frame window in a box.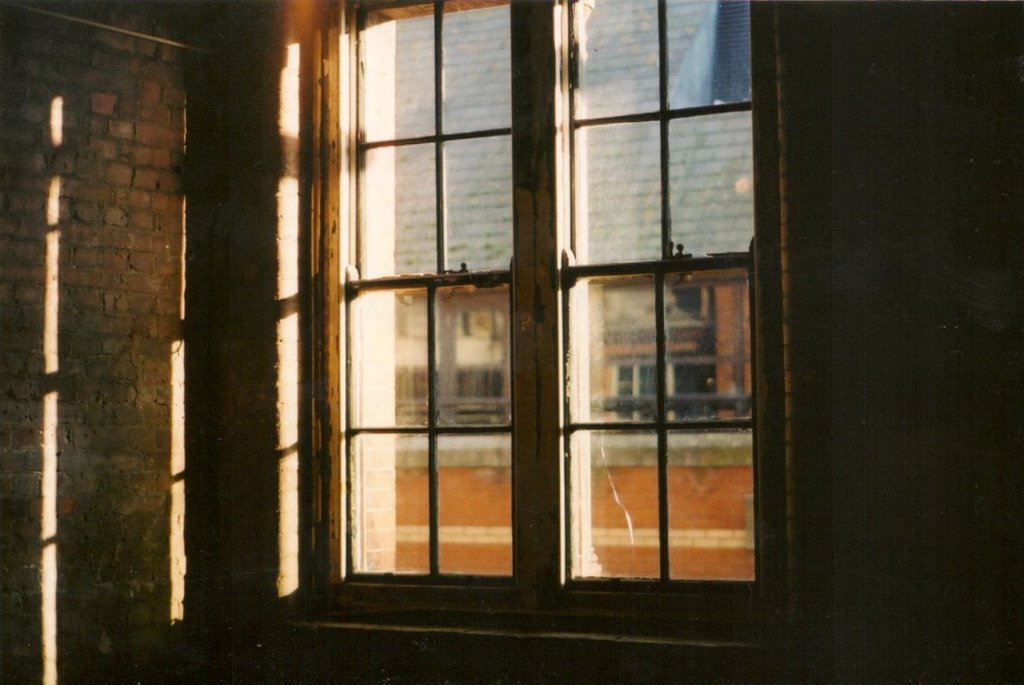
bbox(388, 281, 514, 437).
